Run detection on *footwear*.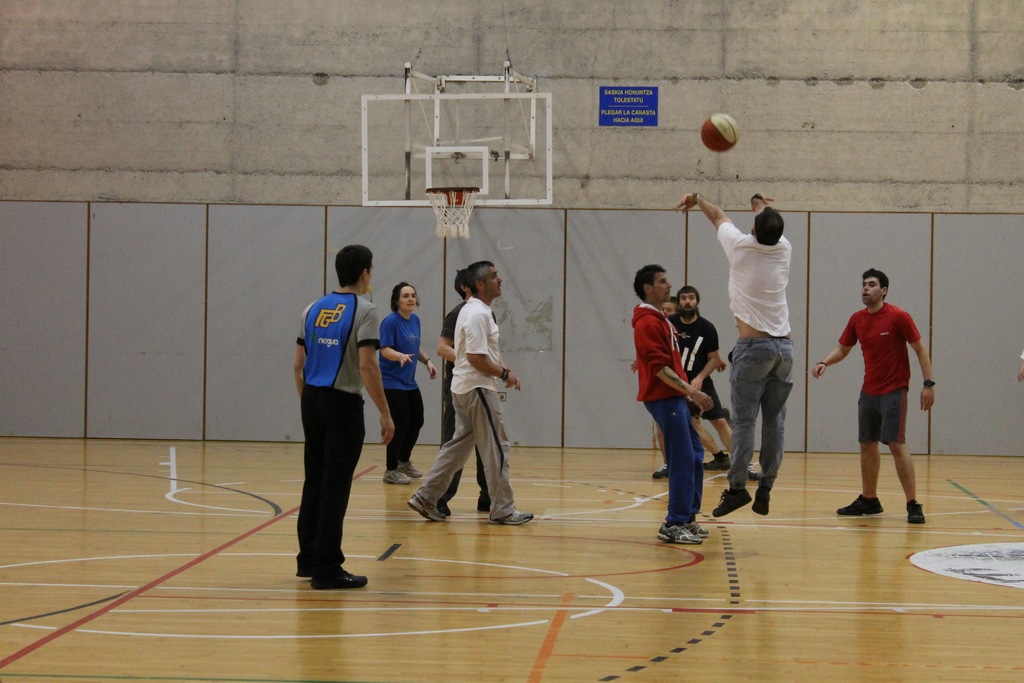
Result: BBox(904, 499, 928, 527).
